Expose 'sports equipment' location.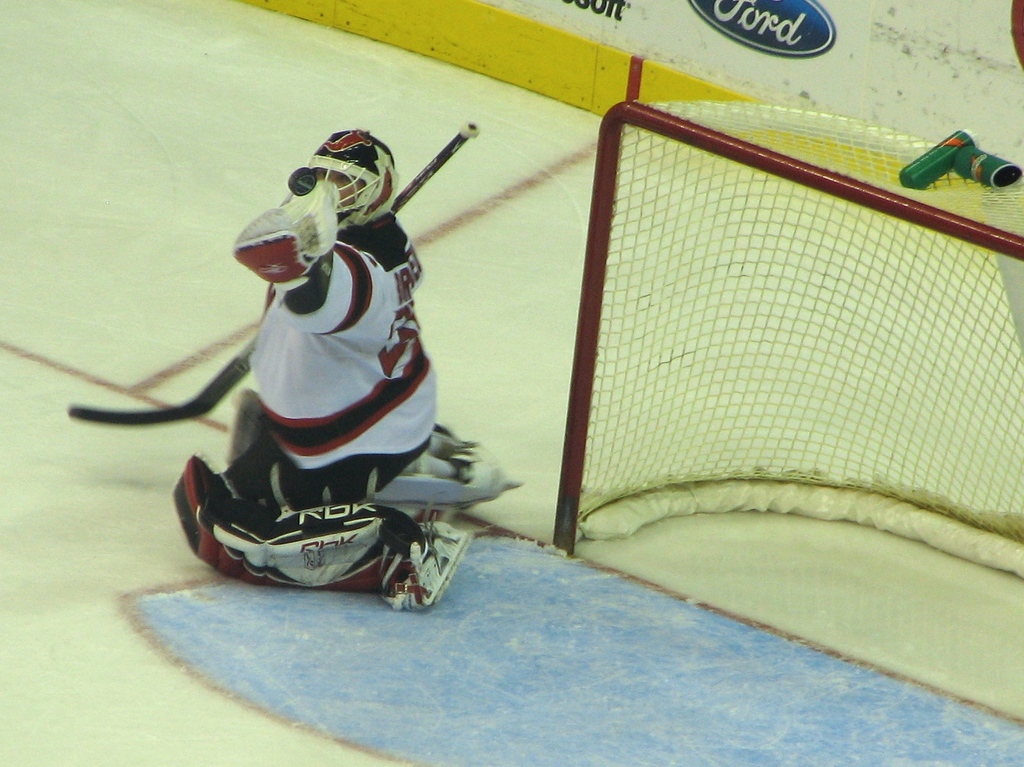
Exposed at bbox(227, 380, 523, 524).
